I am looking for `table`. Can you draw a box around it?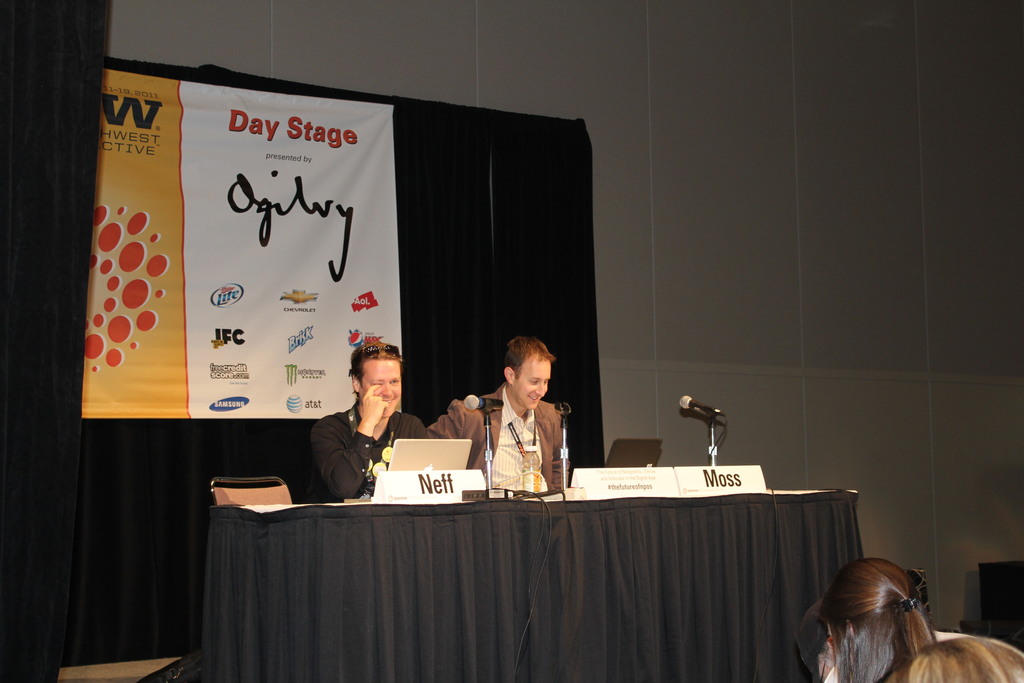
Sure, the bounding box is 204:470:890:679.
